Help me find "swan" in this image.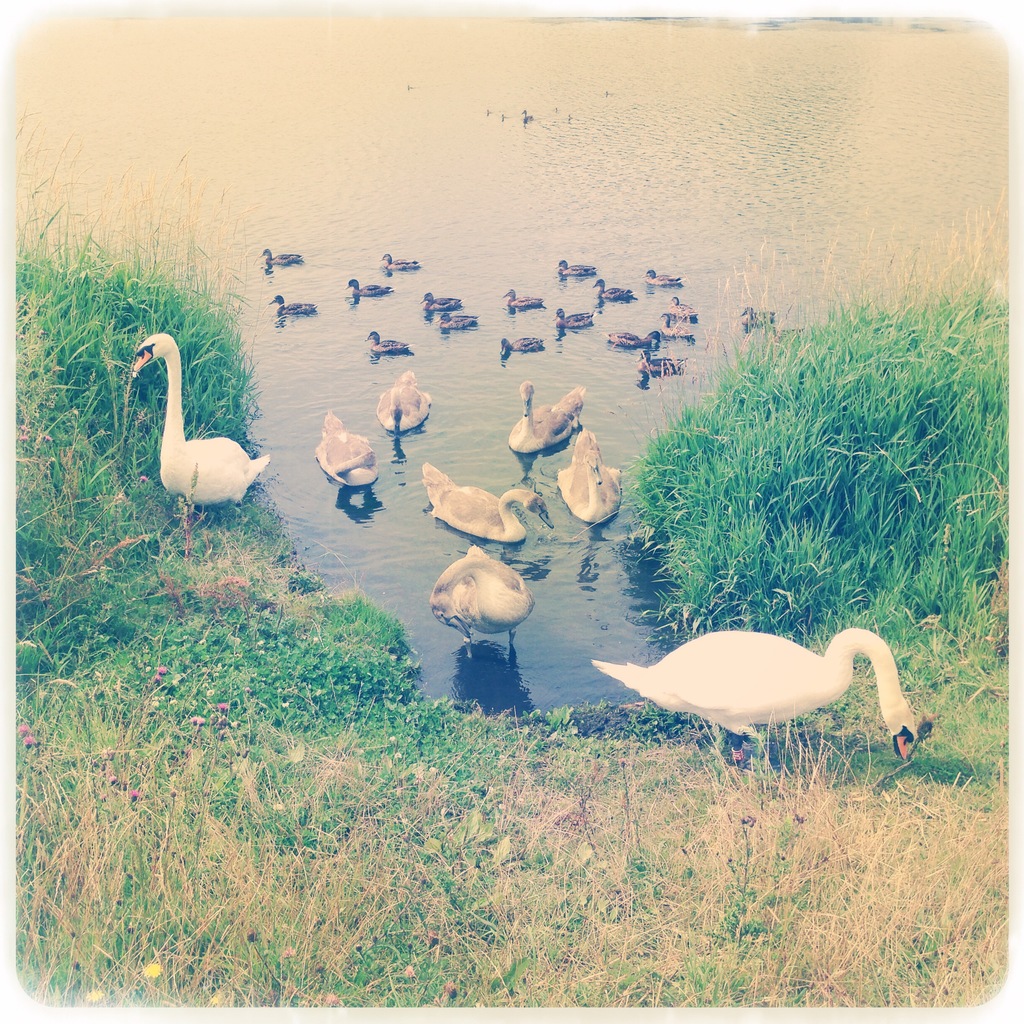
Found it: 423 463 559 538.
